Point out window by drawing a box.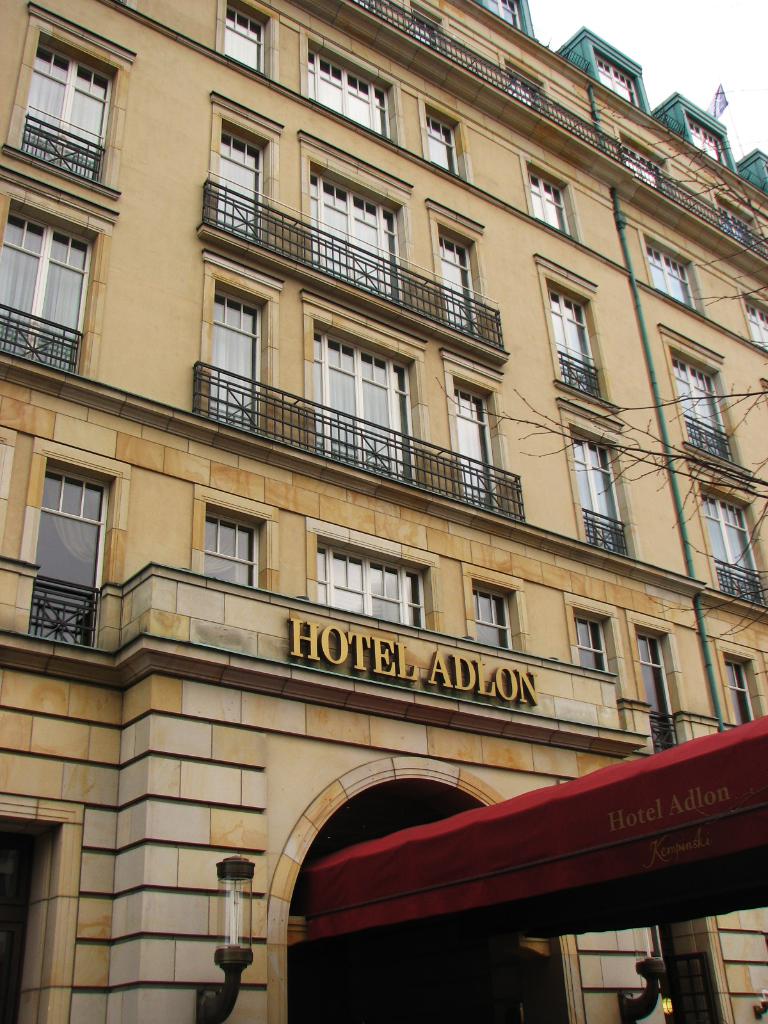
438,223,472,338.
